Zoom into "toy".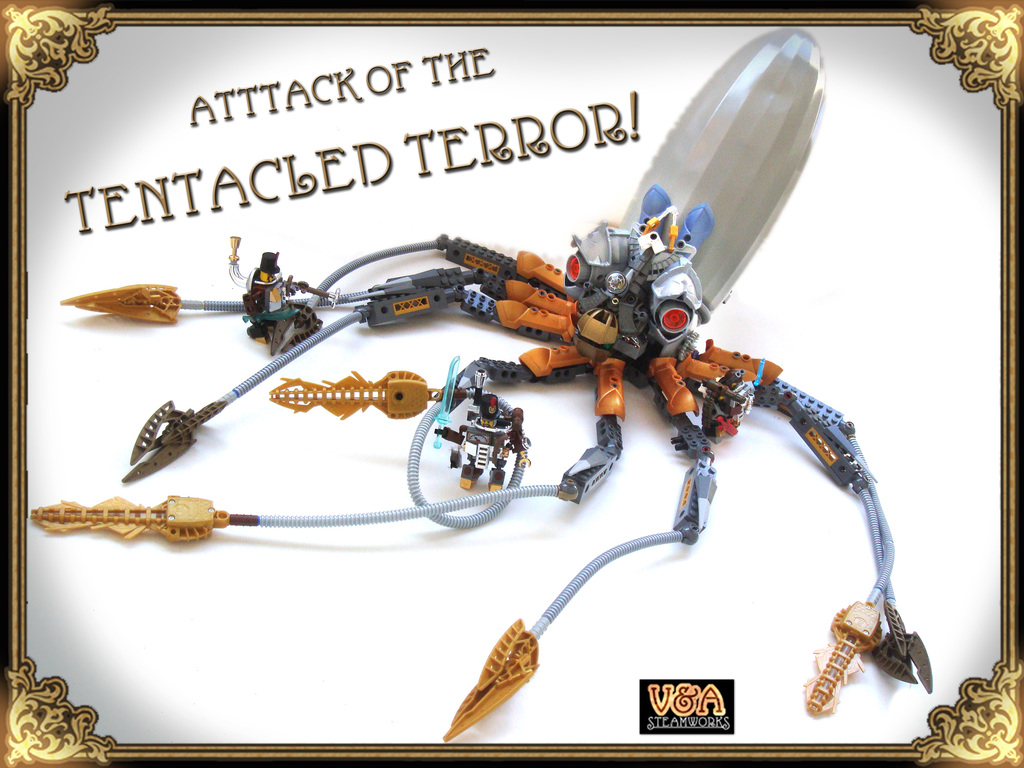
Zoom target: left=29, top=36, right=935, bottom=748.
